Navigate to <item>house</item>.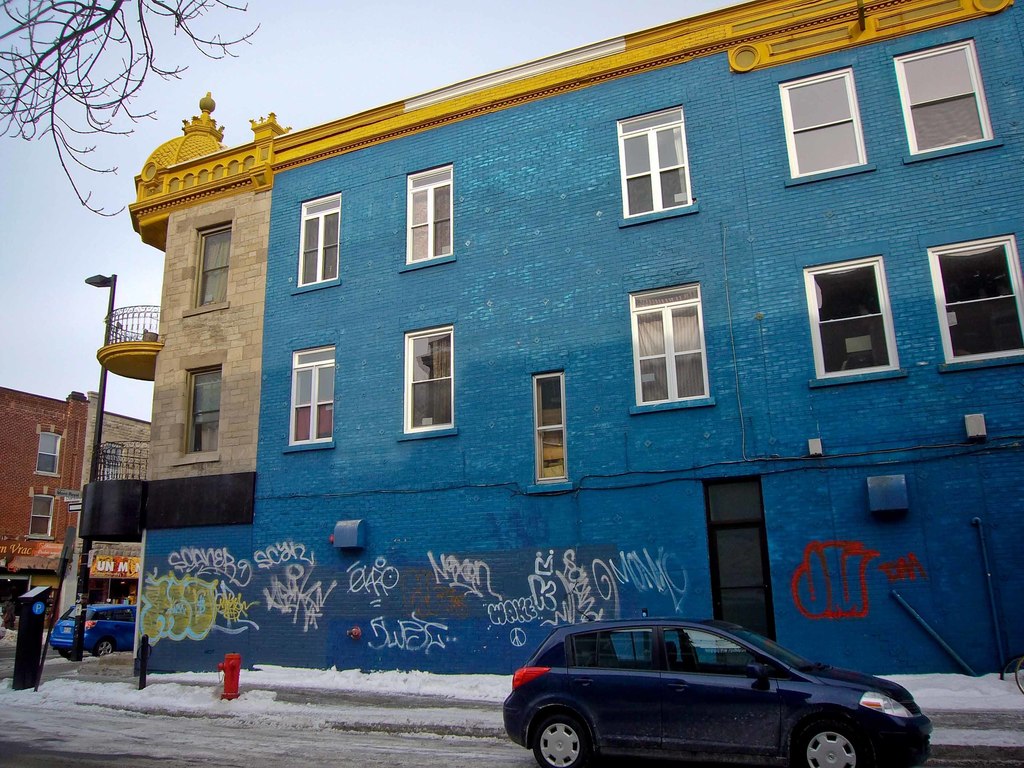
Navigation target: [left=0, top=385, right=146, bottom=591].
